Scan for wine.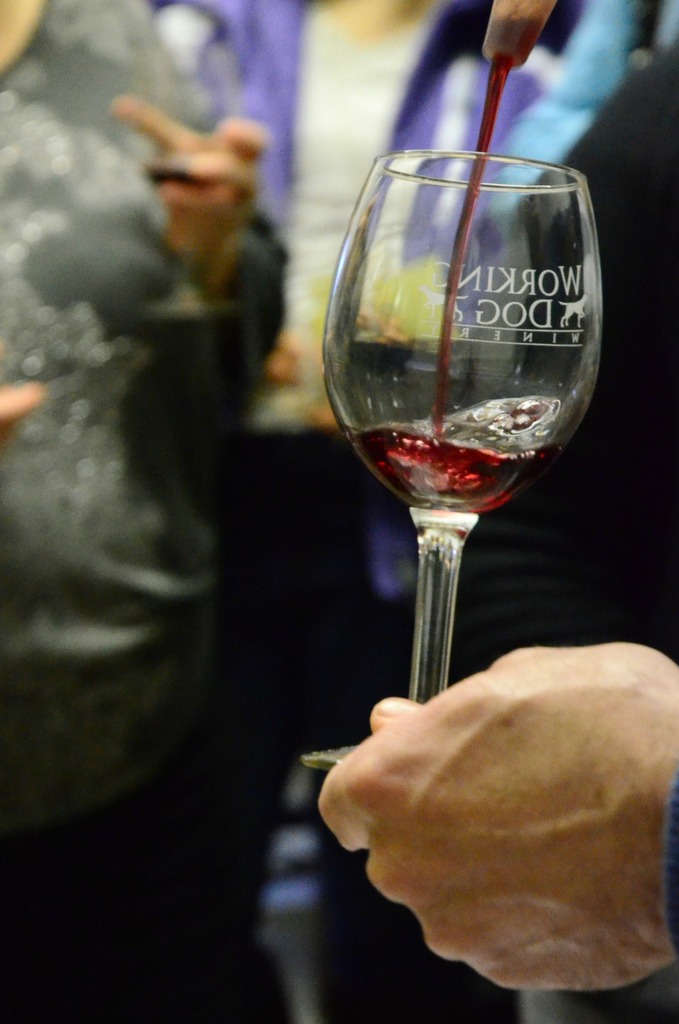
Scan result: x1=299 y1=85 x2=610 y2=772.
